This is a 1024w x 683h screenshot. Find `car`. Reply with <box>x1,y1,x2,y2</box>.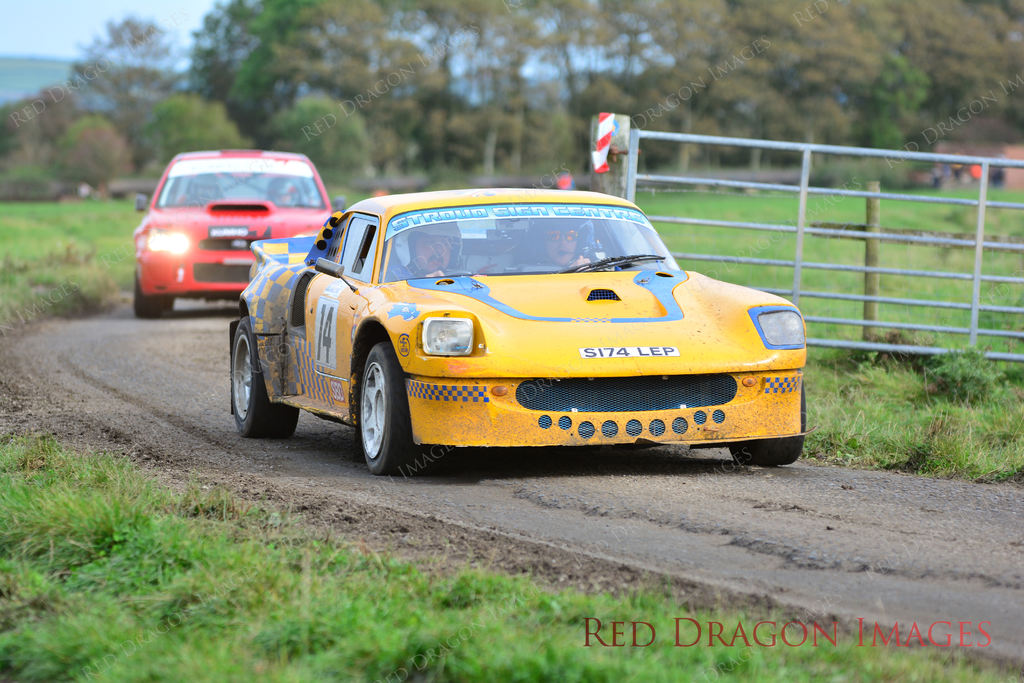
<box>129,148,330,315</box>.
